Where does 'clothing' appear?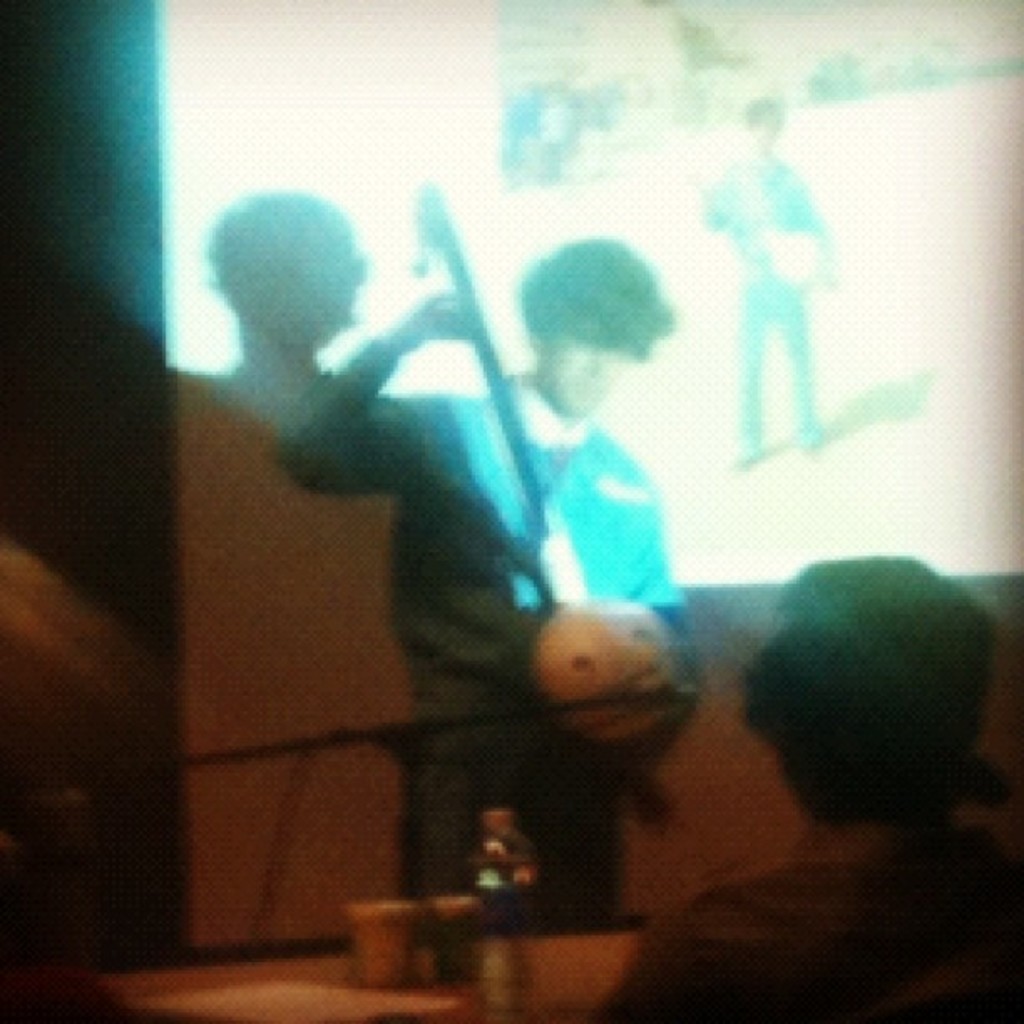
Appears at [709, 157, 823, 432].
